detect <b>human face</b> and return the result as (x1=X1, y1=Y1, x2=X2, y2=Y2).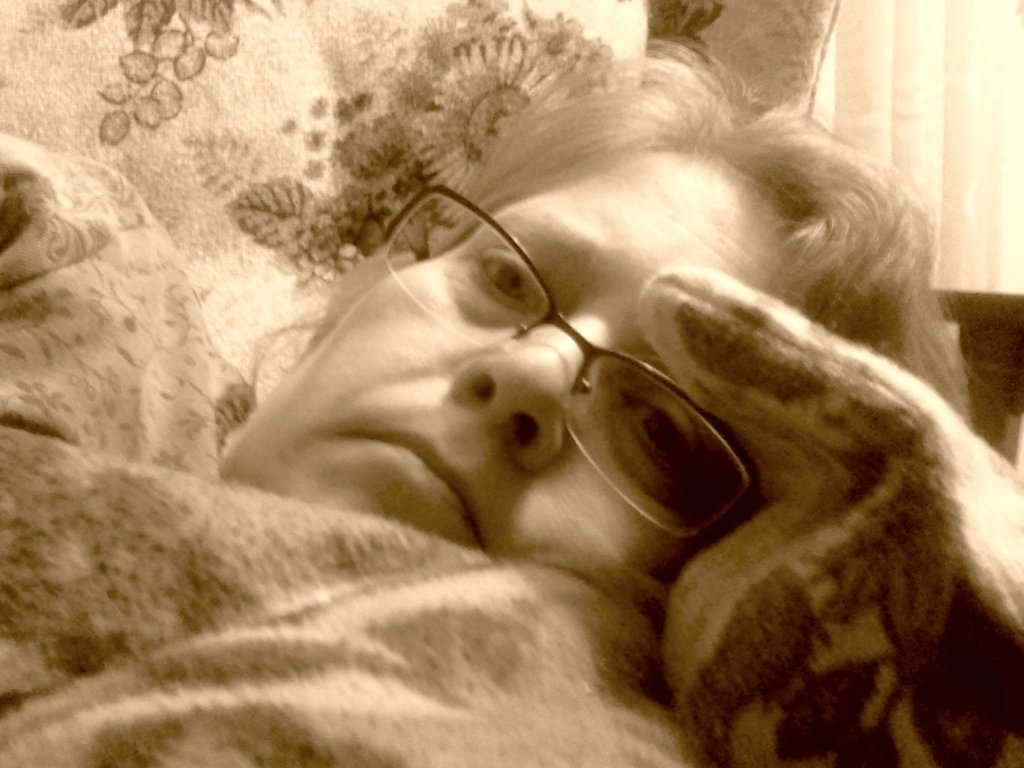
(x1=221, y1=155, x2=797, y2=570).
